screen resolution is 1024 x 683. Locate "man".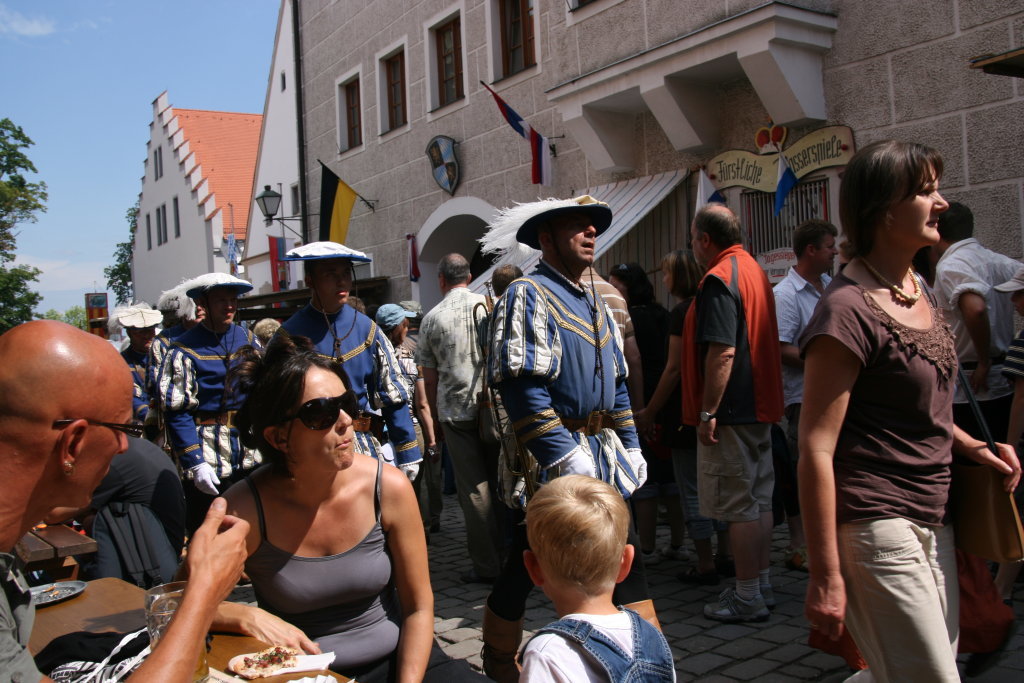
left=470, top=206, right=663, bottom=540.
